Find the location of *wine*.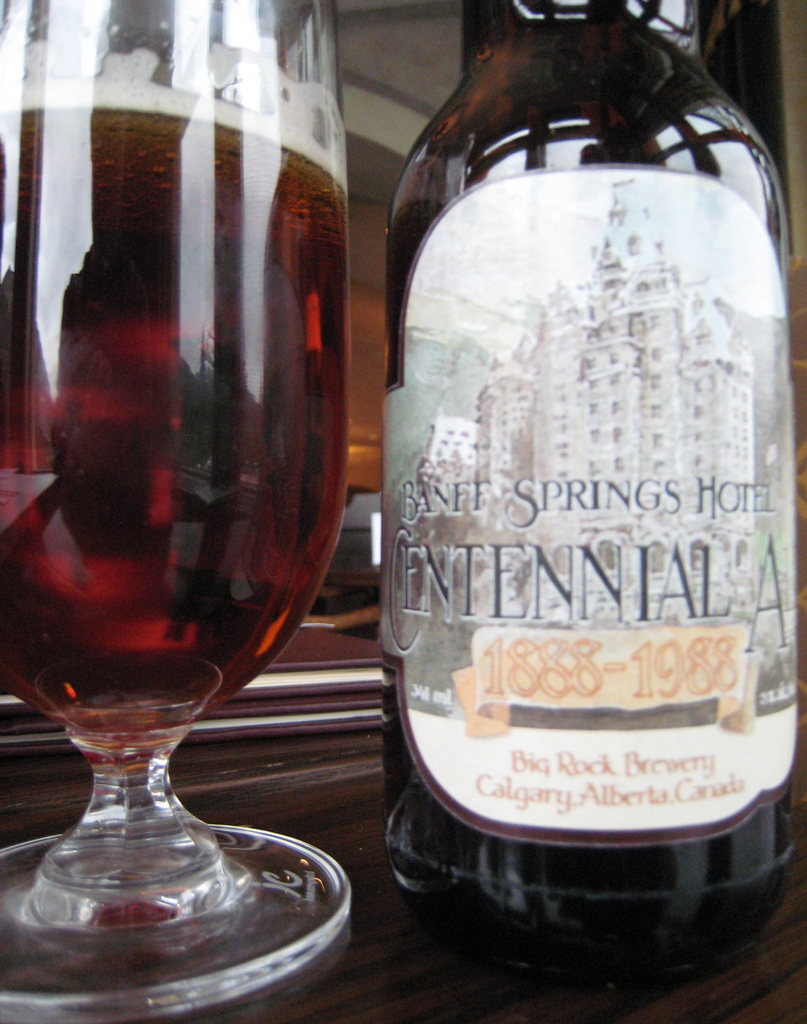
Location: {"x1": 381, "y1": 0, "x2": 799, "y2": 995}.
